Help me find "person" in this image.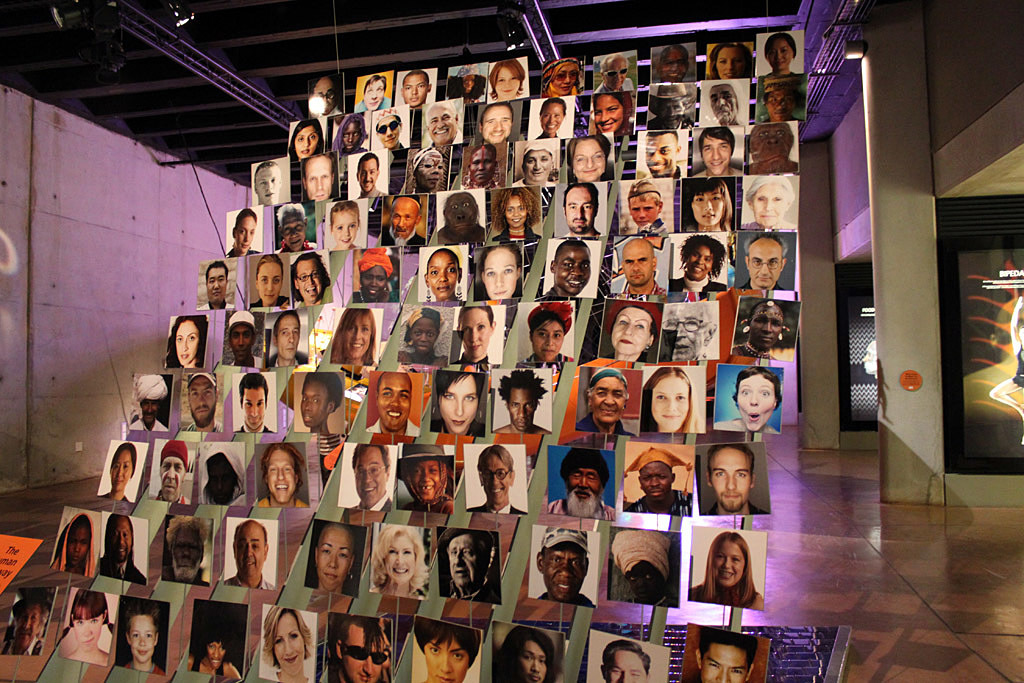
Found it: <region>326, 197, 361, 254</region>.
